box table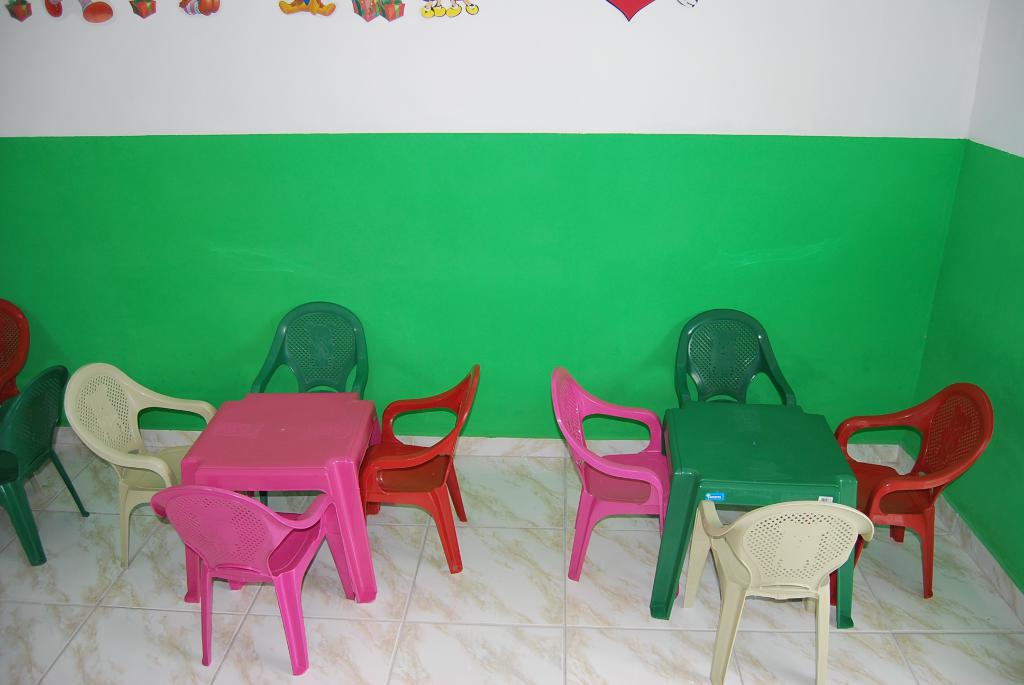
x1=663 y1=405 x2=860 y2=621
